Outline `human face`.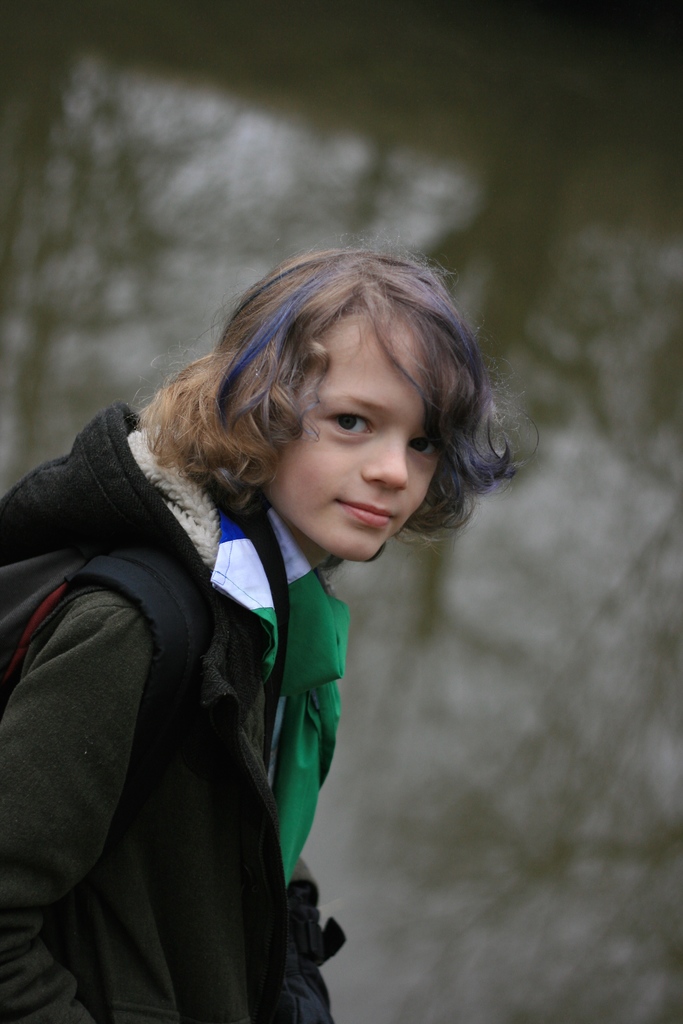
Outline: select_region(270, 297, 450, 570).
